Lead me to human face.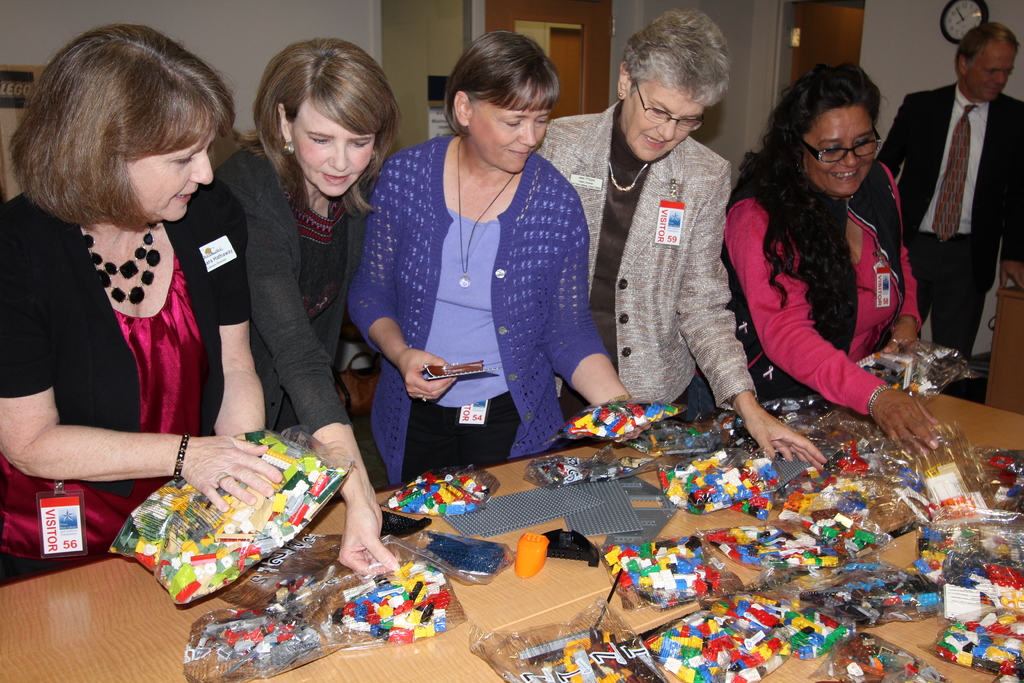
Lead to (625, 86, 703, 161).
